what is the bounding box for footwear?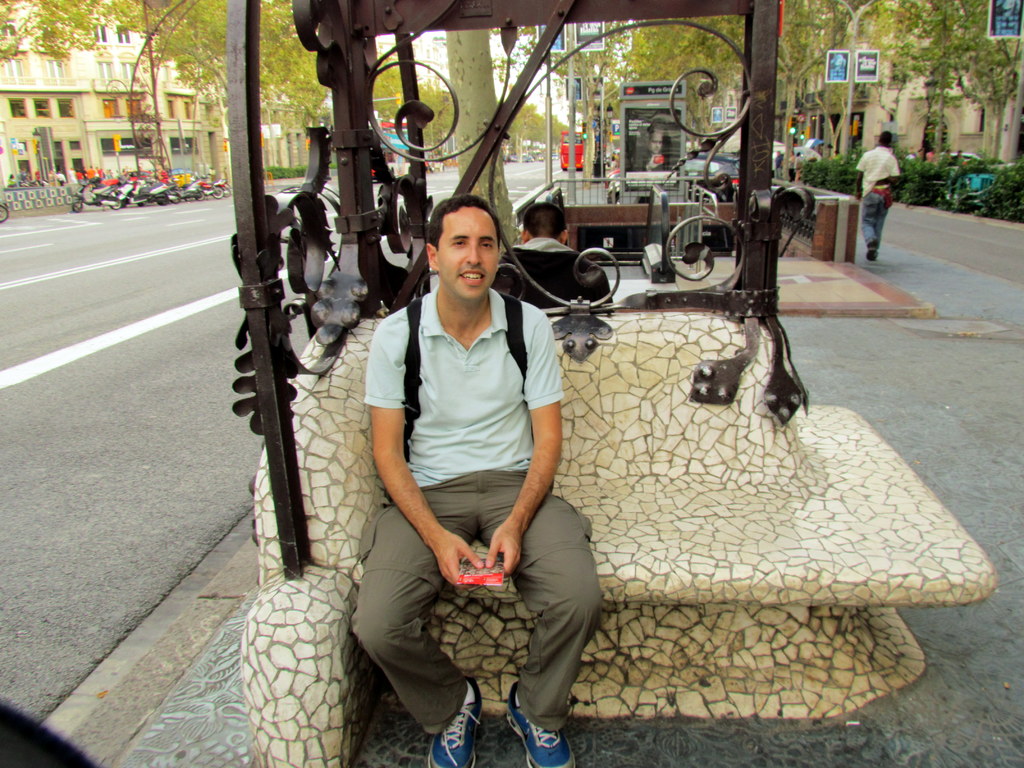
locate(506, 685, 571, 767).
